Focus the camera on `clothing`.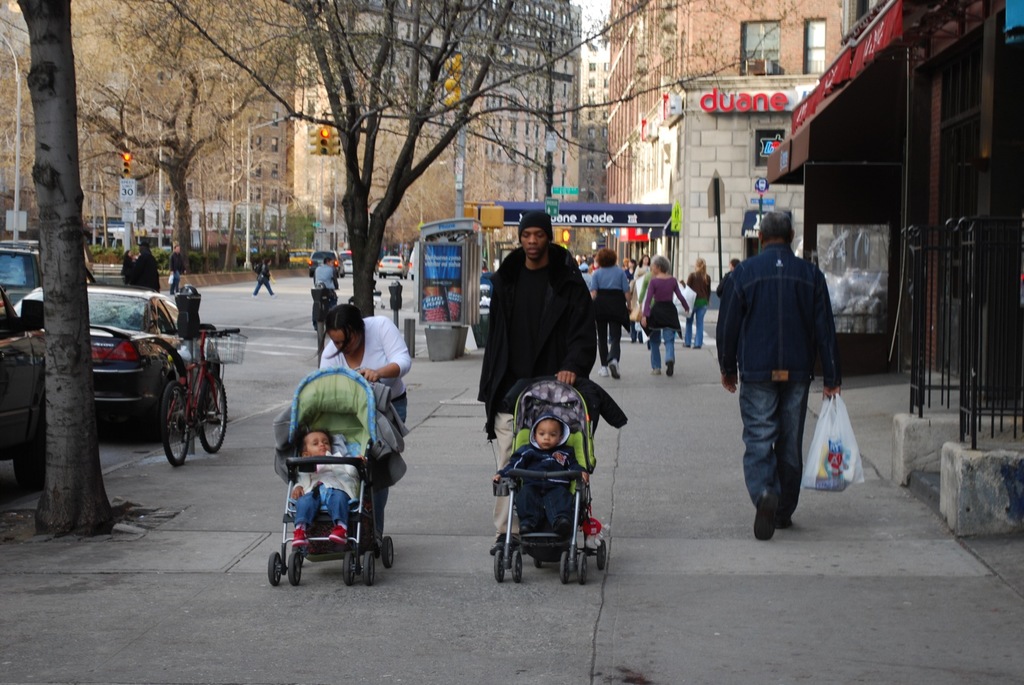
Focus region: pyautogui.locateOnScreen(312, 265, 337, 329).
